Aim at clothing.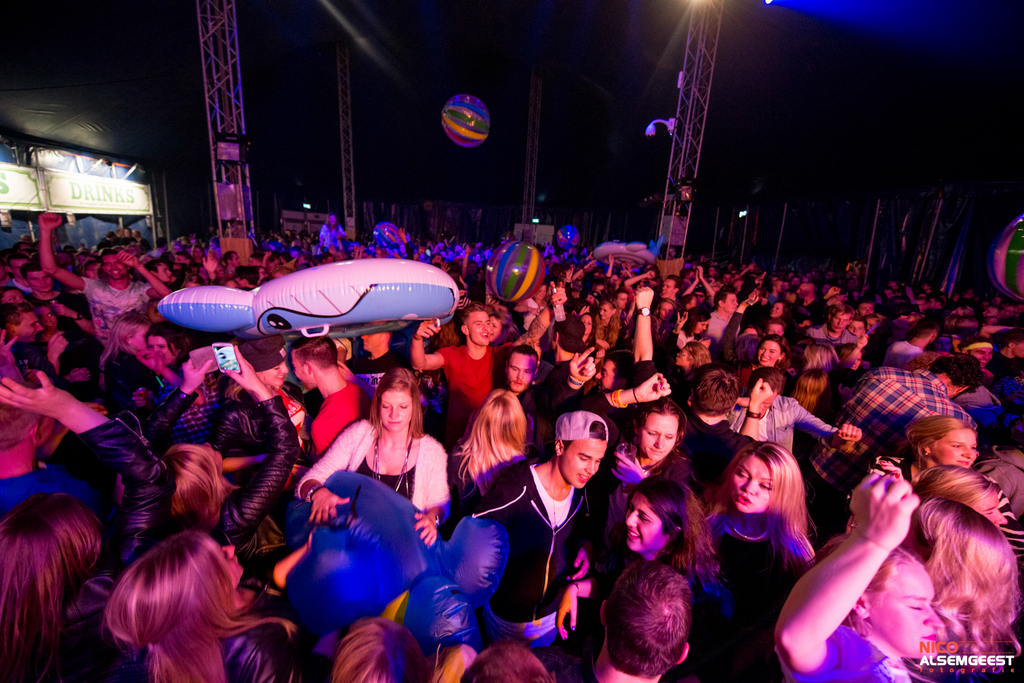
Aimed at locate(993, 496, 1023, 575).
